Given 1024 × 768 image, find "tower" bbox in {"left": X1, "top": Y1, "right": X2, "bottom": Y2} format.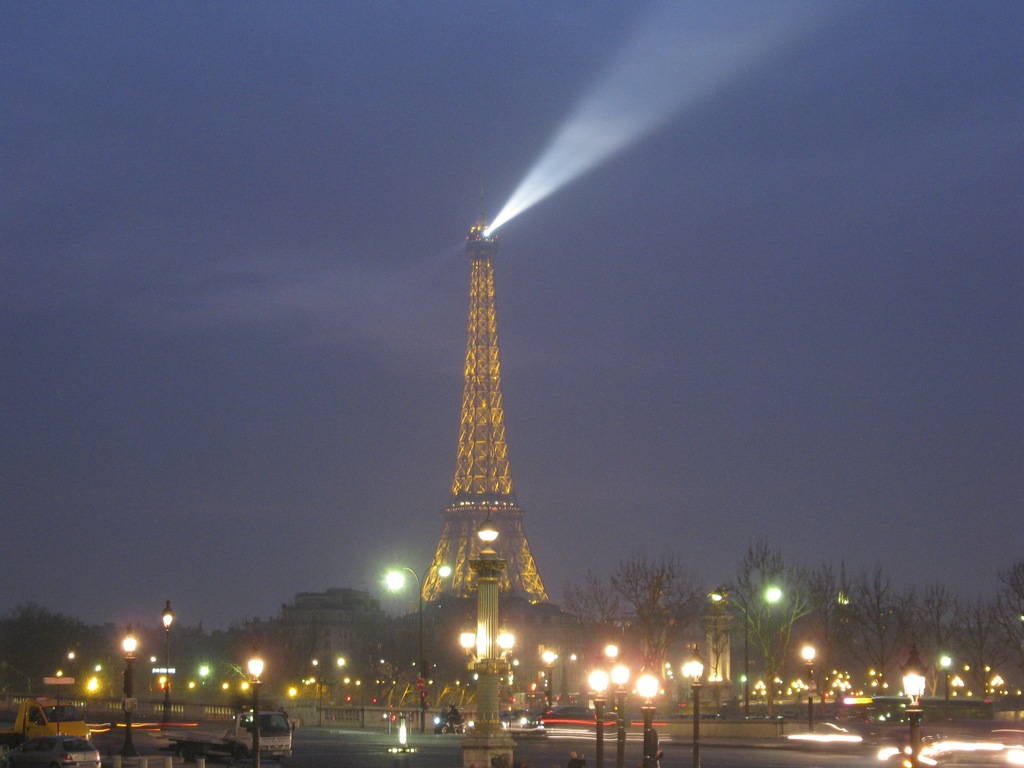
{"left": 408, "top": 179, "right": 571, "bottom": 667}.
